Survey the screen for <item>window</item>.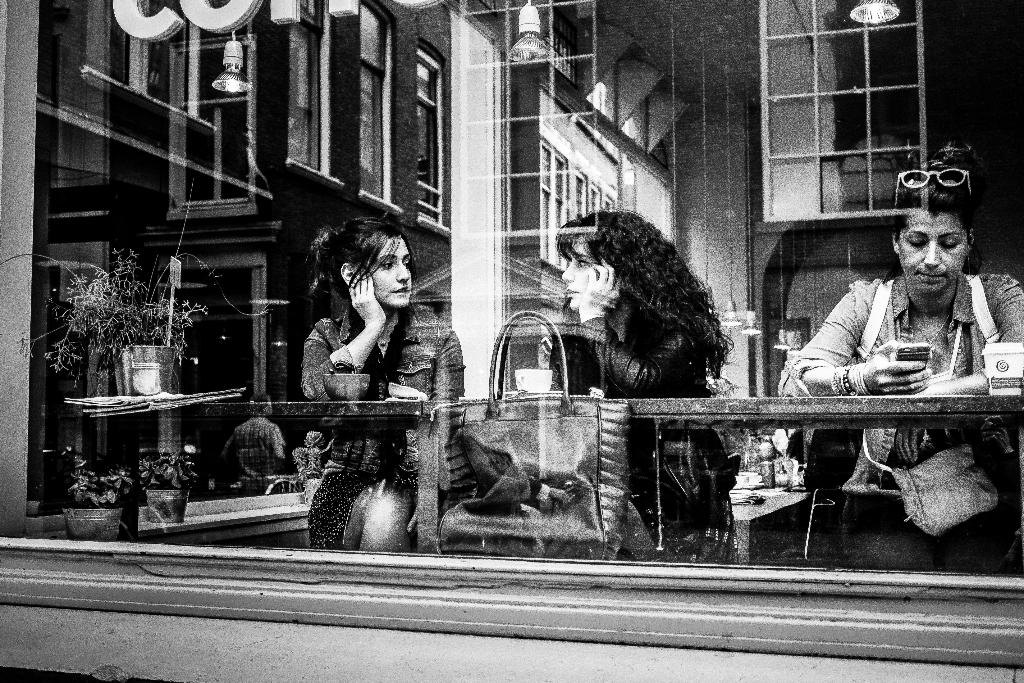
Survey found: [left=391, top=32, right=451, bottom=235].
